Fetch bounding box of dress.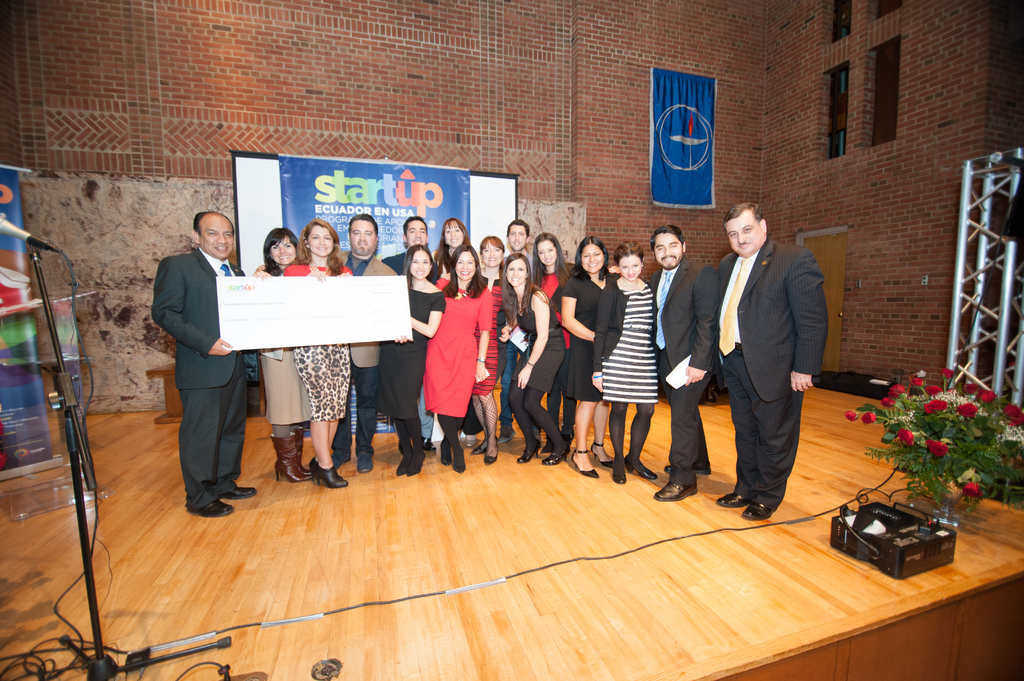
Bbox: 425, 277, 493, 416.
